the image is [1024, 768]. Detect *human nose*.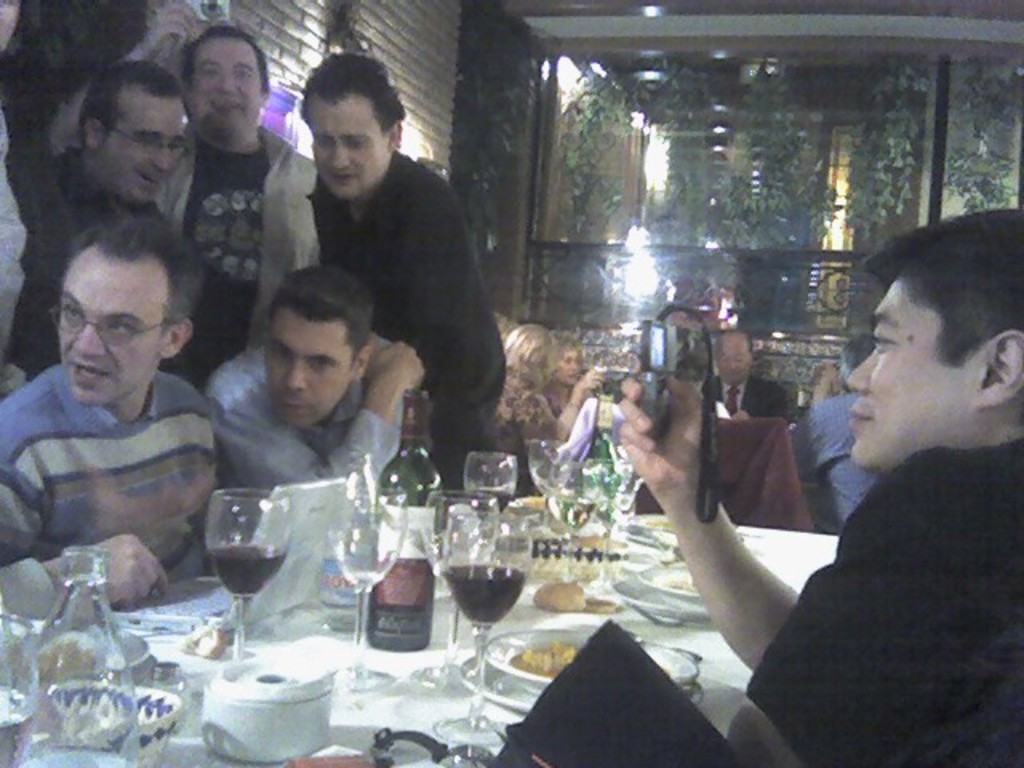
Detection: region(154, 147, 173, 168).
